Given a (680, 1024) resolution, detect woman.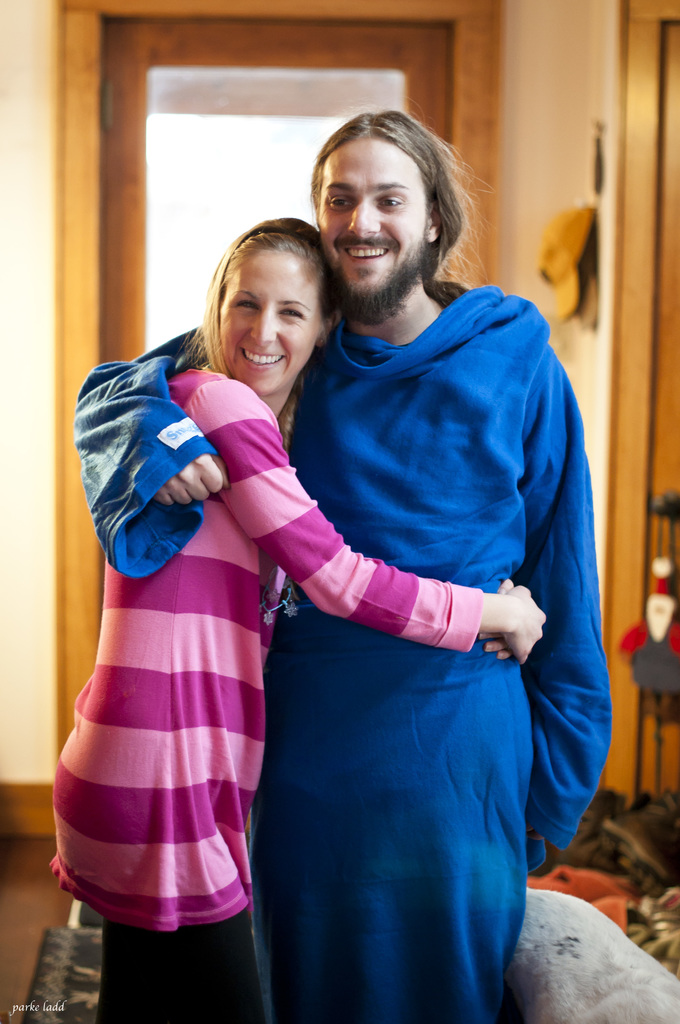
177:117:595:1007.
